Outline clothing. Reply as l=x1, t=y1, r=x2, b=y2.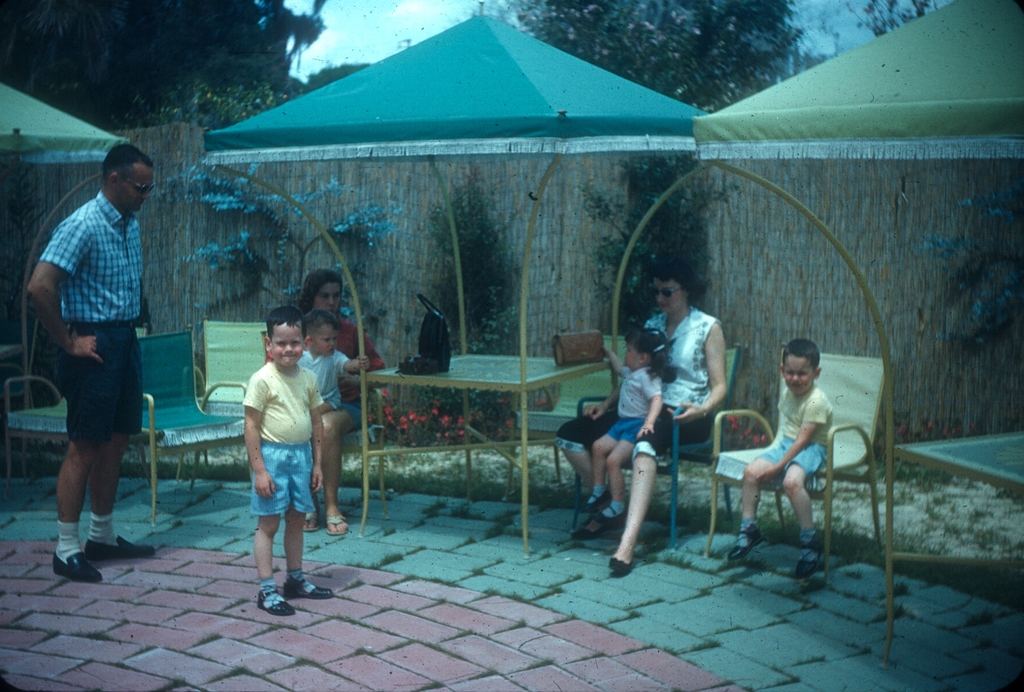
l=602, t=359, r=663, b=444.
